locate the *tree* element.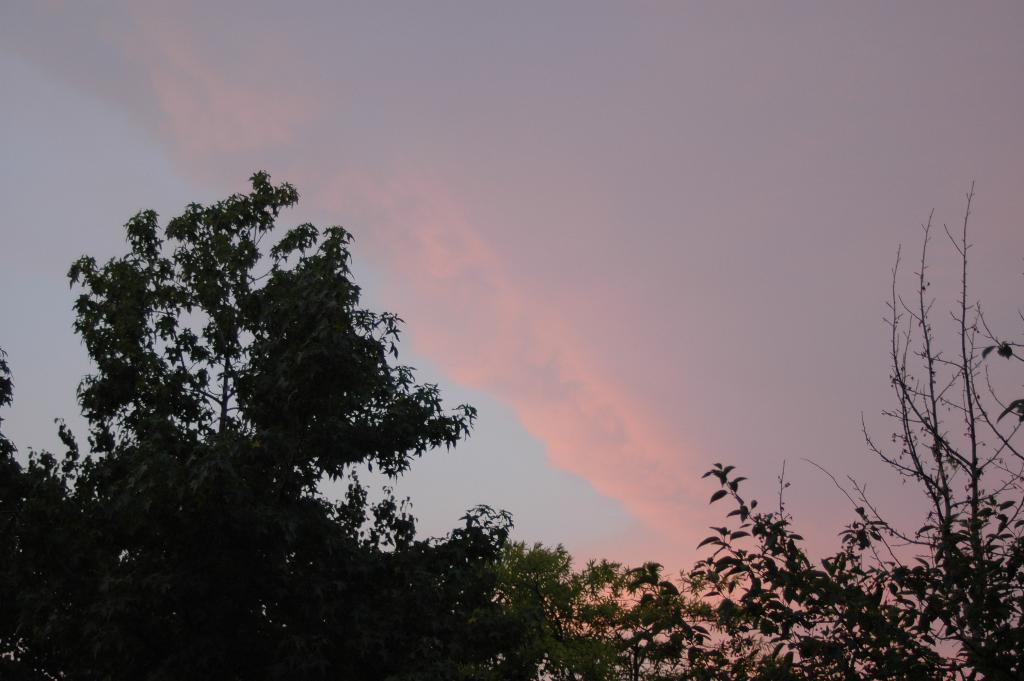
Element bbox: (x1=801, y1=180, x2=1023, y2=675).
